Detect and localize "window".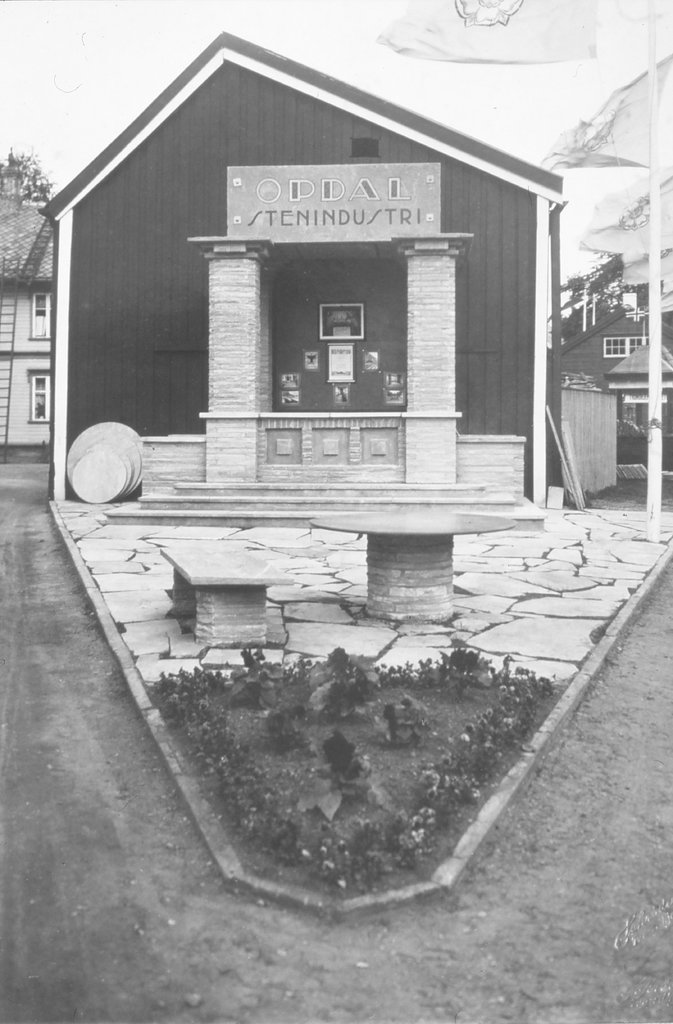
Localized at bbox=[600, 335, 649, 357].
